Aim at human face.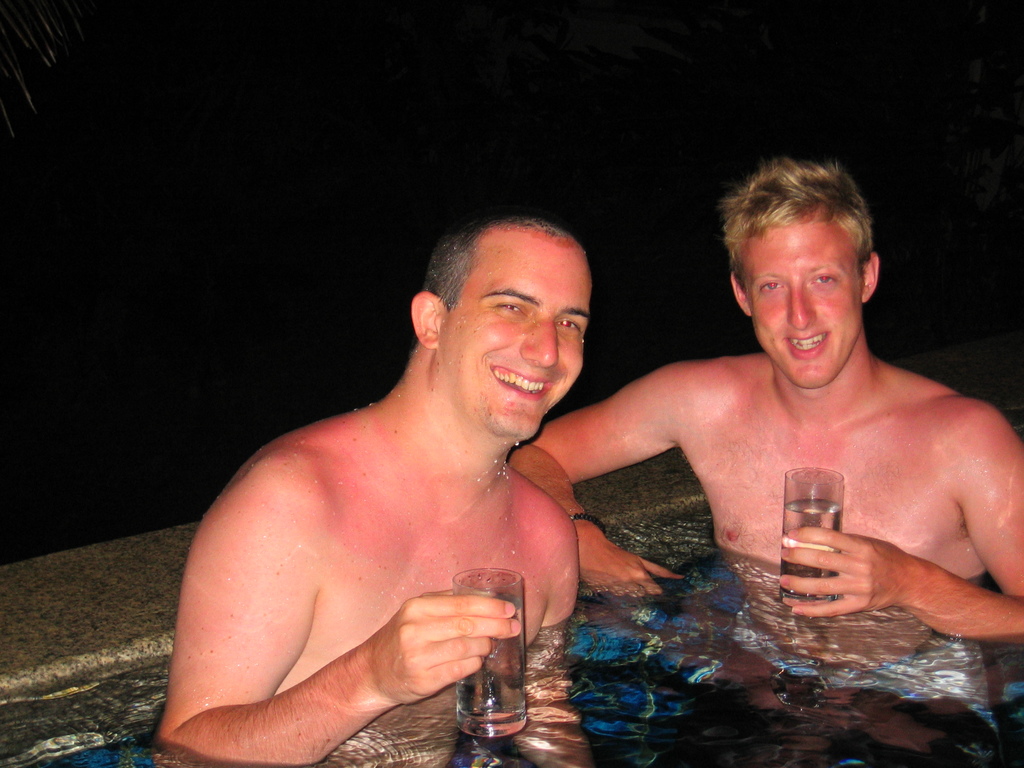
Aimed at bbox(739, 218, 865, 389).
